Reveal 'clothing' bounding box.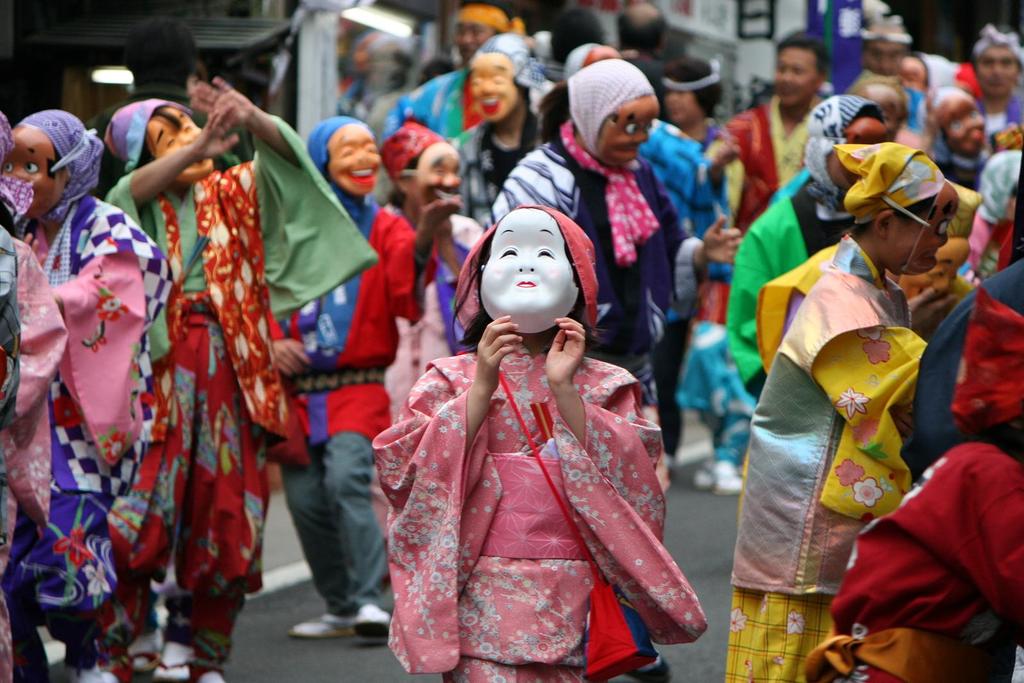
Revealed: x1=454 y1=36 x2=549 y2=225.
